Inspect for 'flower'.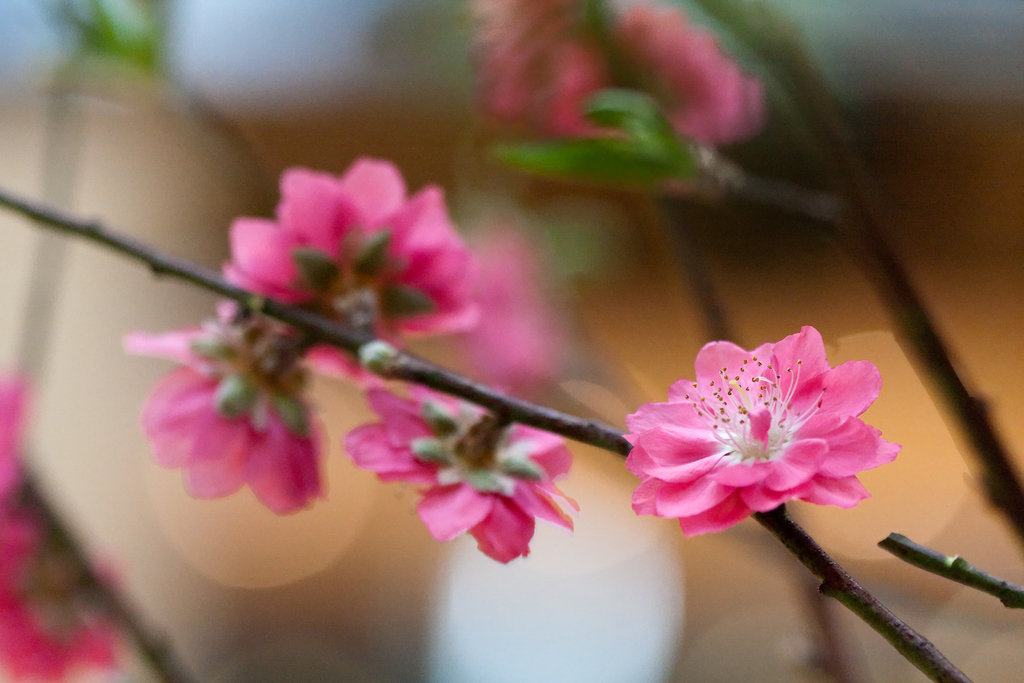
Inspection: left=332, top=362, right=598, bottom=571.
